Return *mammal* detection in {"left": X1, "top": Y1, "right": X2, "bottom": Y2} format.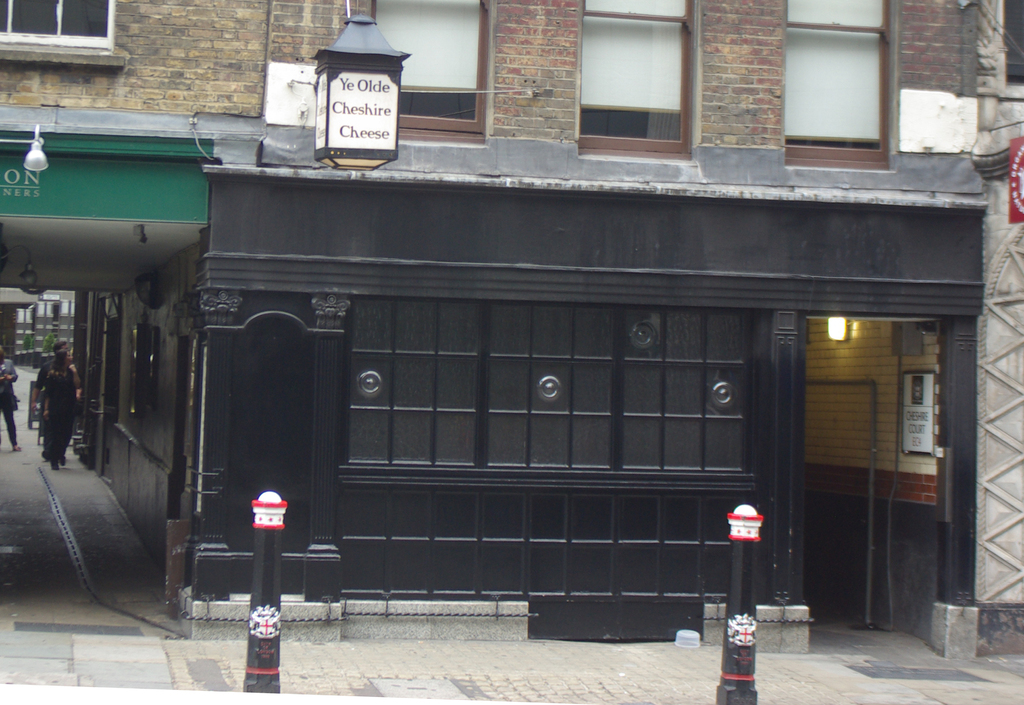
{"left": 0, "top": 344, "right": 19, "bottom": 452}.
